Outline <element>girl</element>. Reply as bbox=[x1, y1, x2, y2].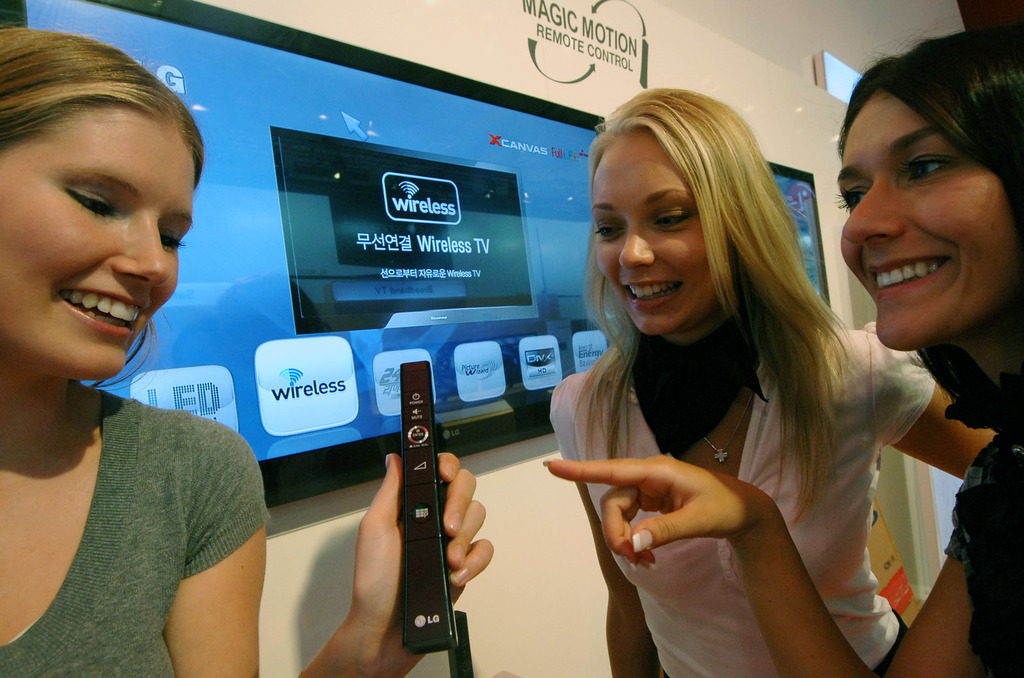
bbox=[546, 88, 998, 677].
